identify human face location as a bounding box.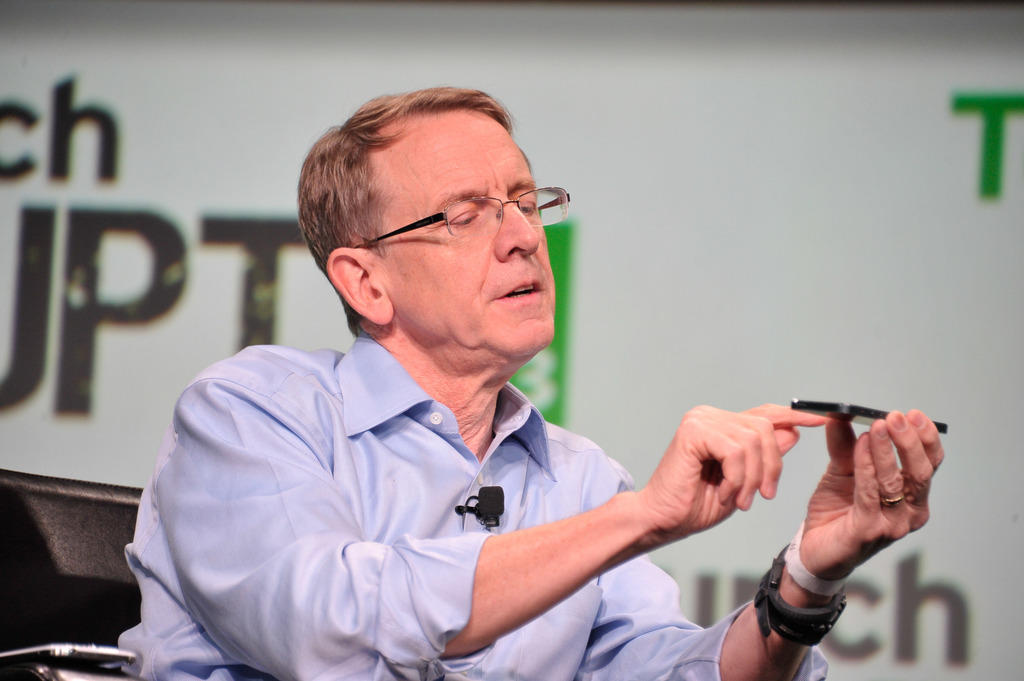
bbox(378, 111, 554, 355).
